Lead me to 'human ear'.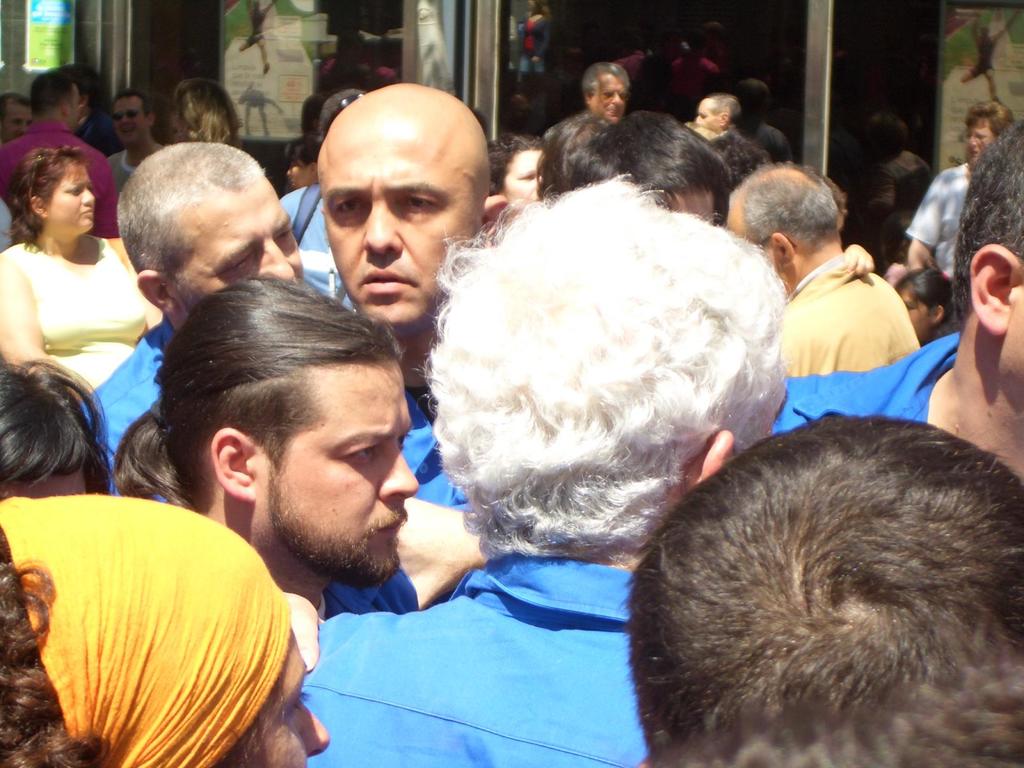
Lead to region(484, 195, 509, 244).
